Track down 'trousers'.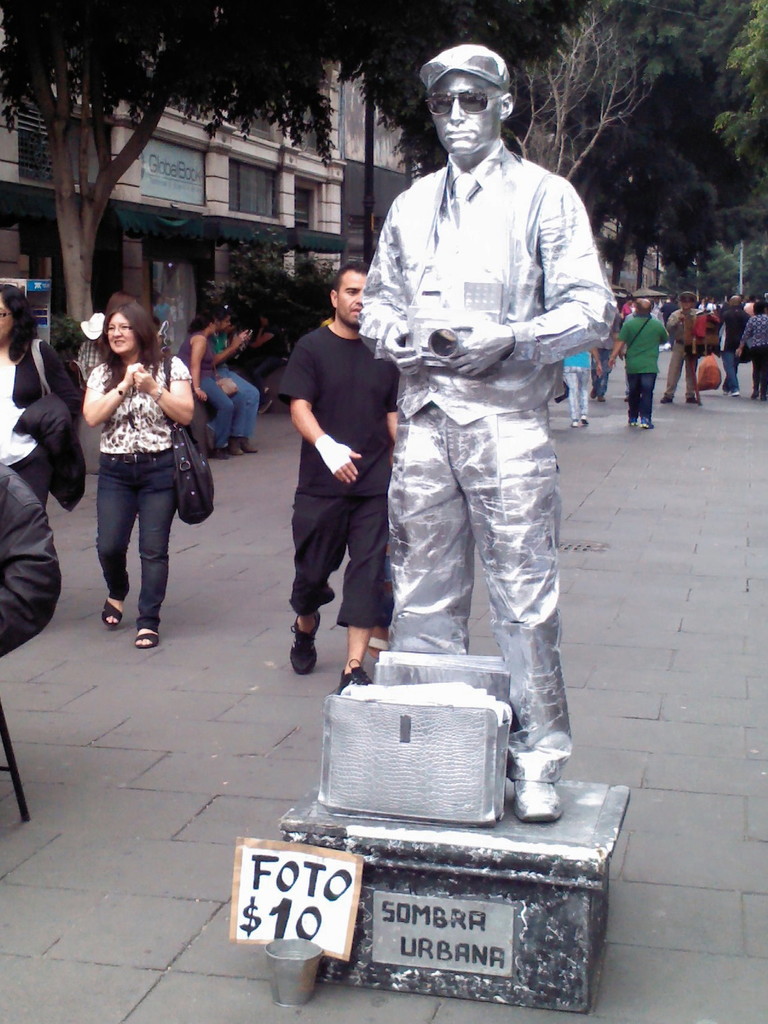
Tracked to 665 344 703 399.
